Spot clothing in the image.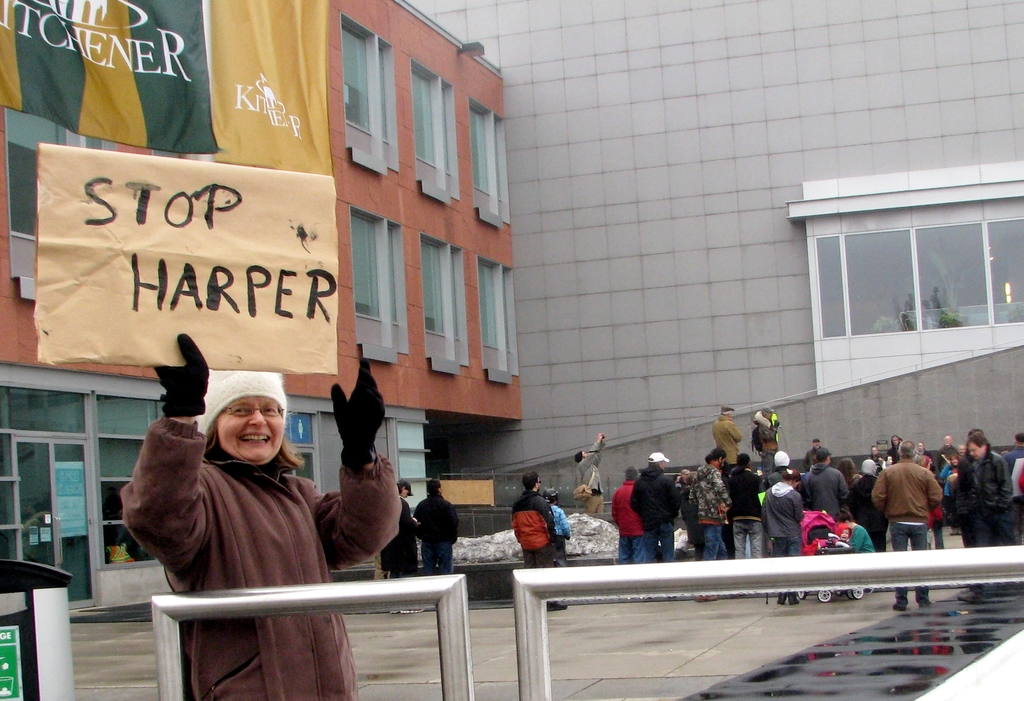
clothing found at (545,492,569,565).
